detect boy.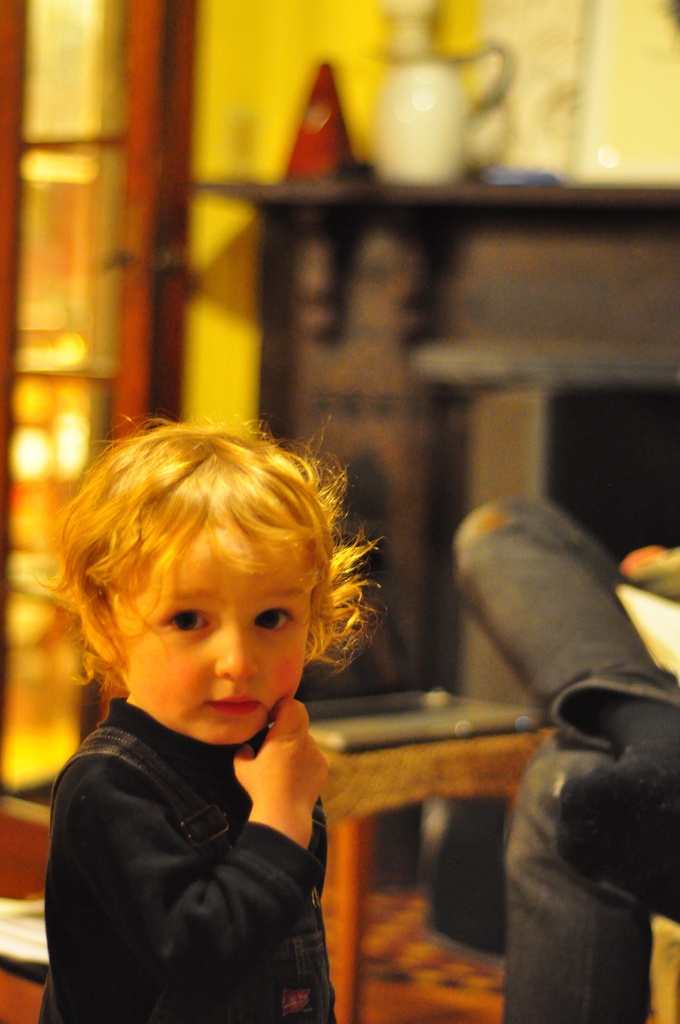
Detected at <box>0,398,392,1020</box>.
